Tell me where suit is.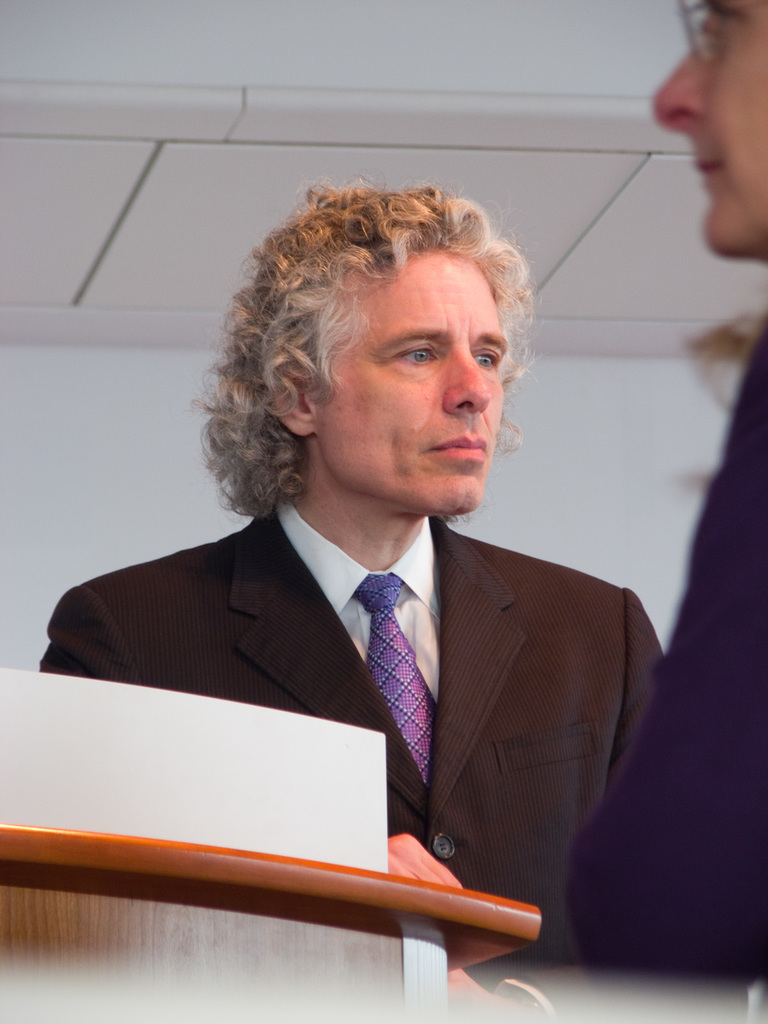
suit is at [left=34, top=503, right=666, bottom=996].
